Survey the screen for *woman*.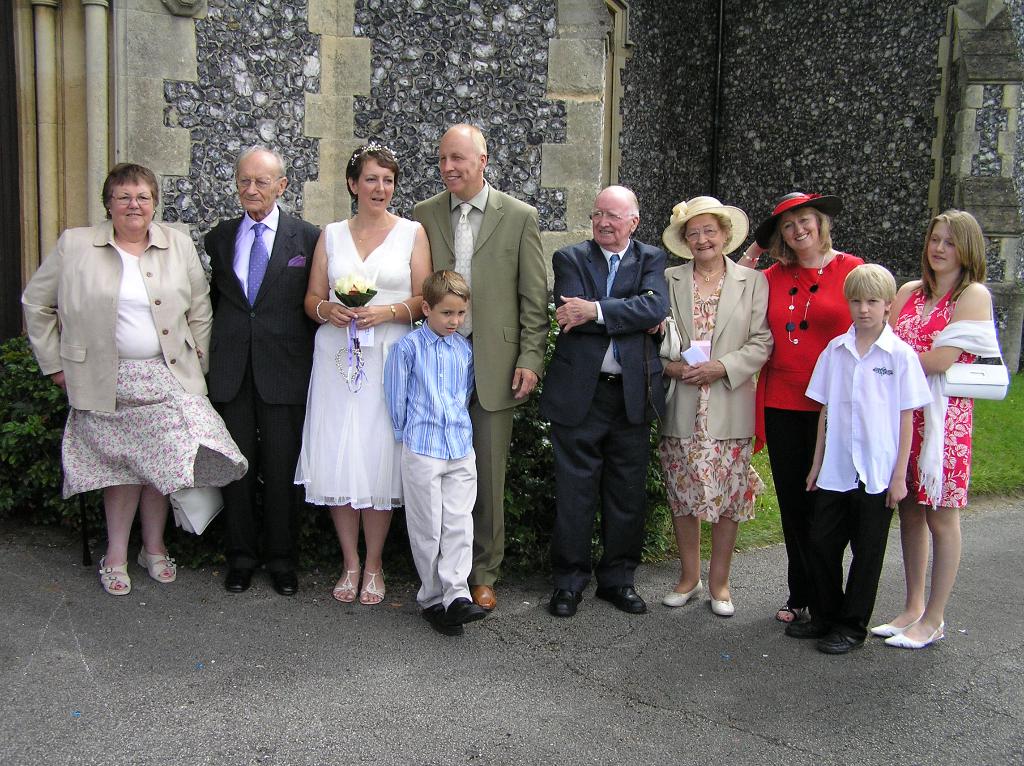
Survey found: locate(734, 189, 868, 622).
